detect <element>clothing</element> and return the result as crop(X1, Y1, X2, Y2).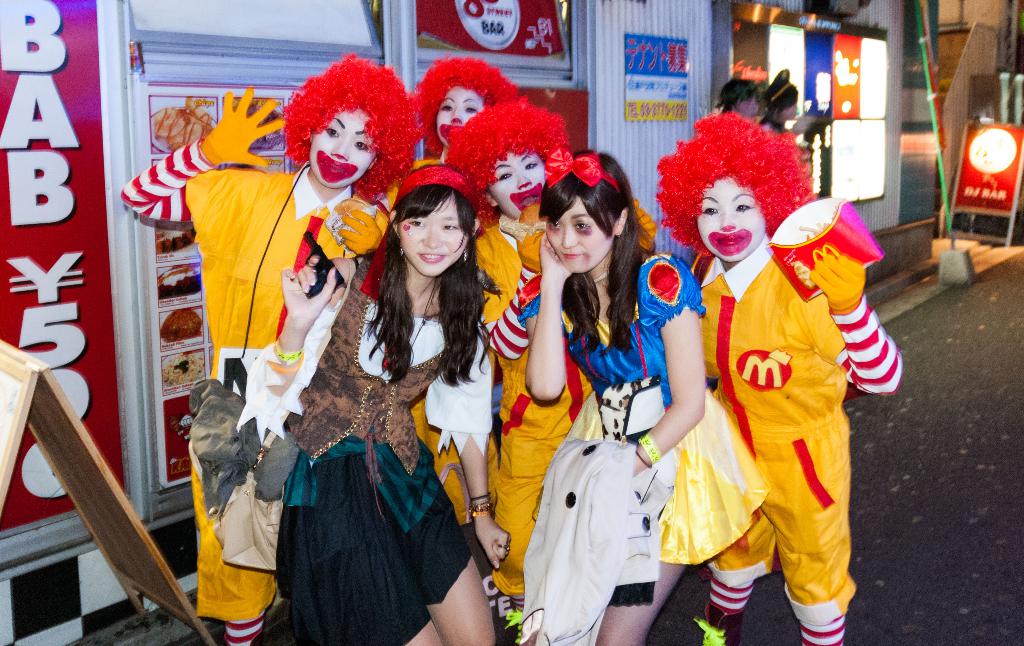
crop(236, 254, 493, 645).
